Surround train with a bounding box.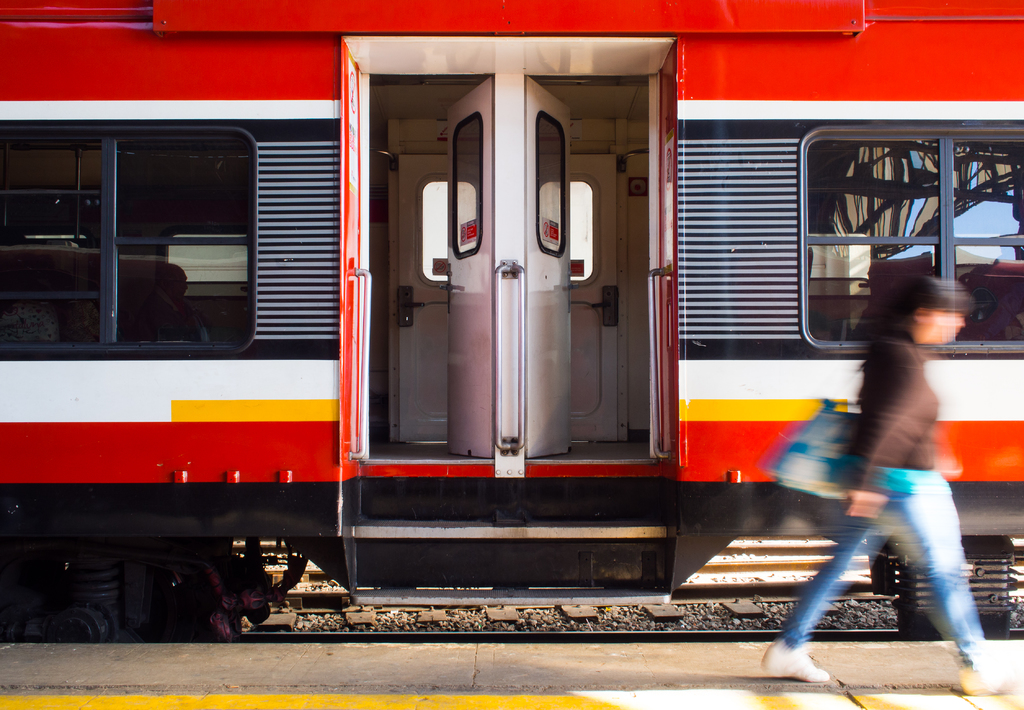
select_region(0, 0, 1023, 636).
